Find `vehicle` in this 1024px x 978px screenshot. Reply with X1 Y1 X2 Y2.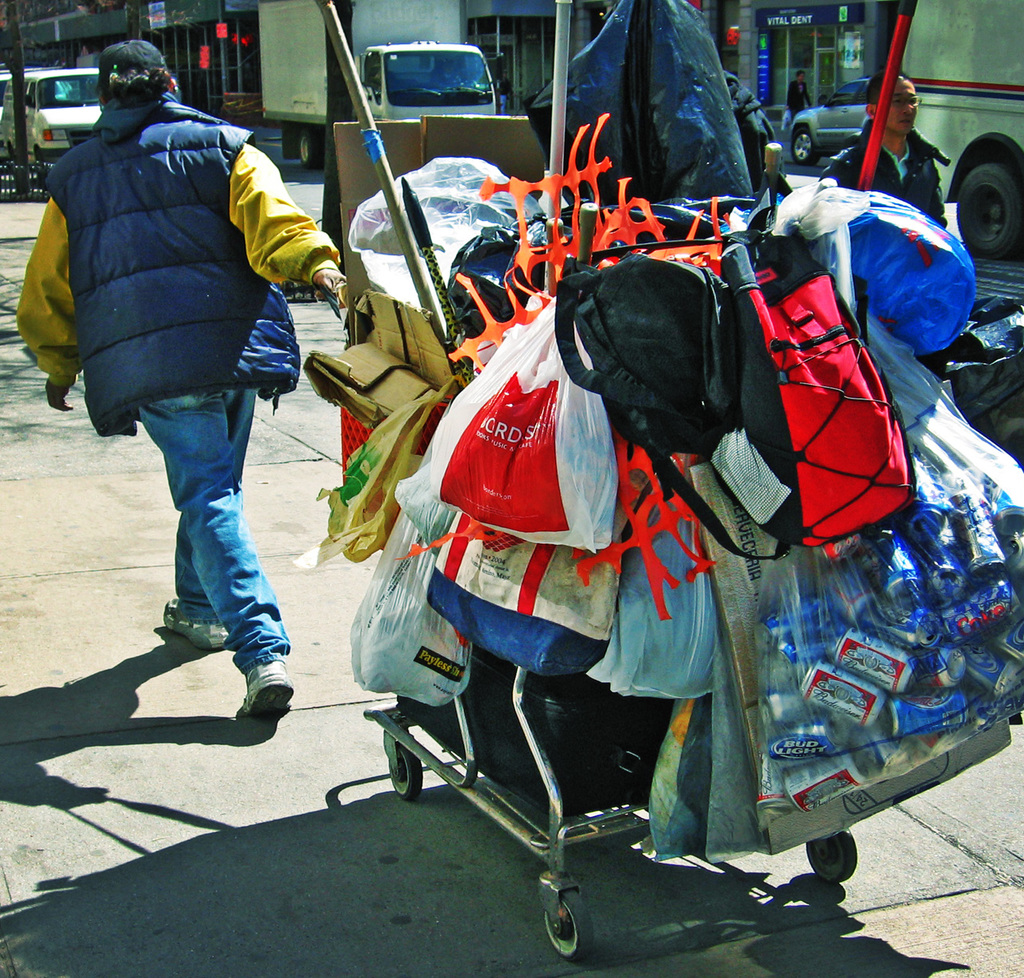
0 66 106 165.
